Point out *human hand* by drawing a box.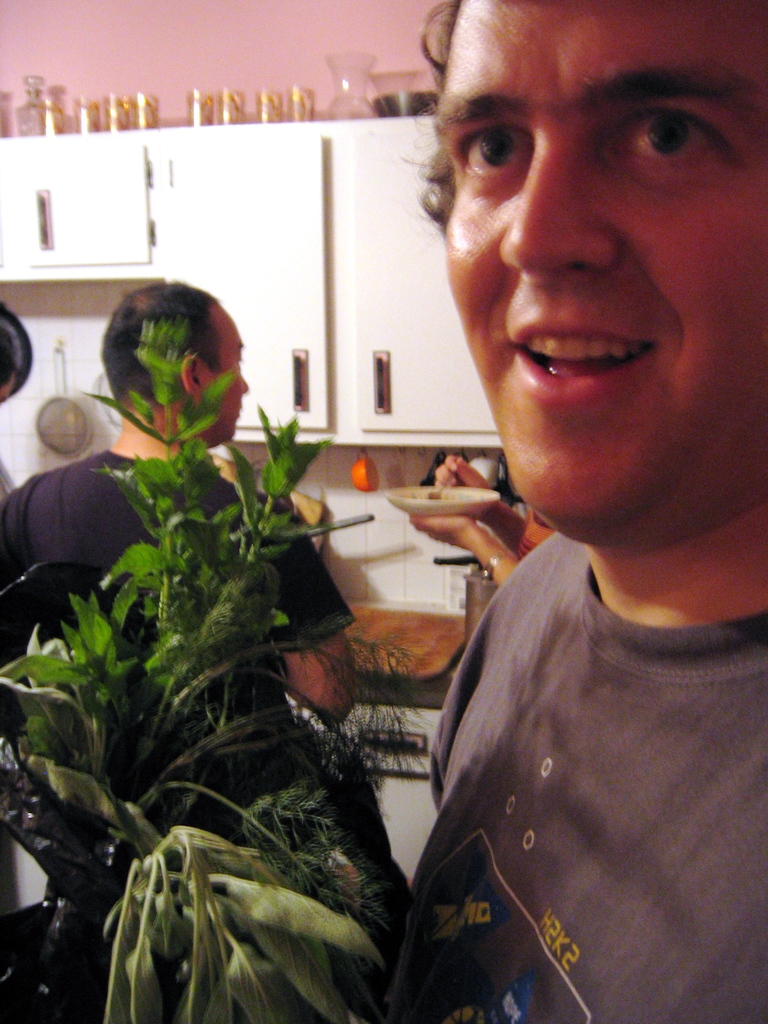
430, 451, 493, 486.
